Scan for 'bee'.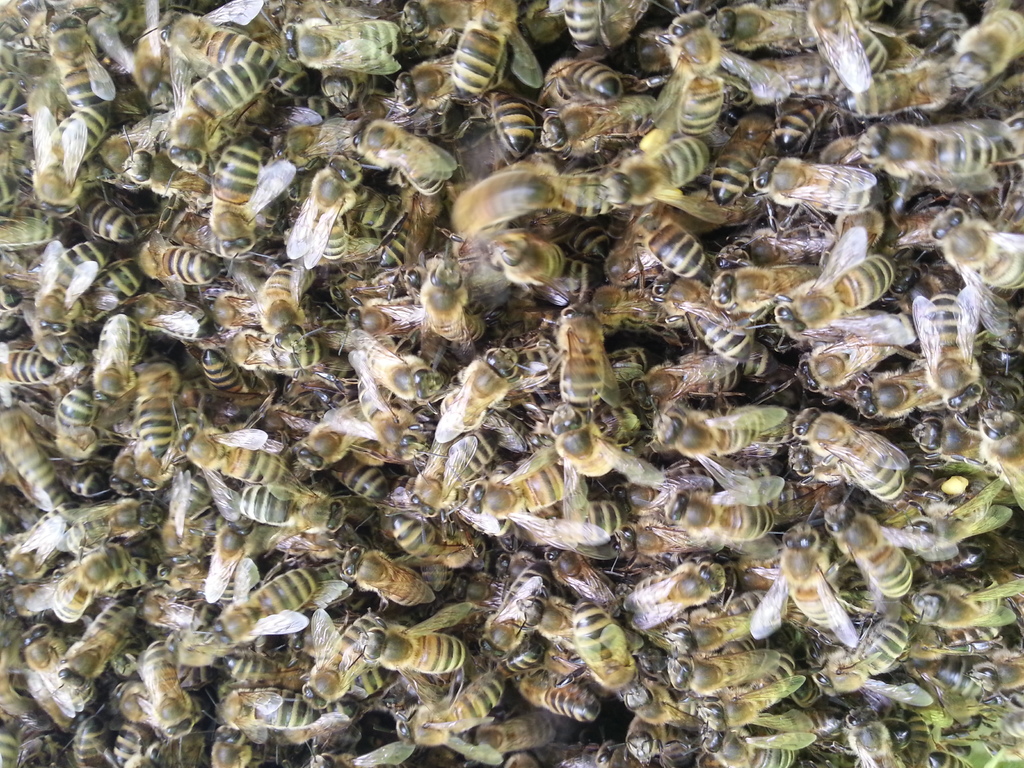
Scan result: <region>532, 97, 675, 163</region>.
